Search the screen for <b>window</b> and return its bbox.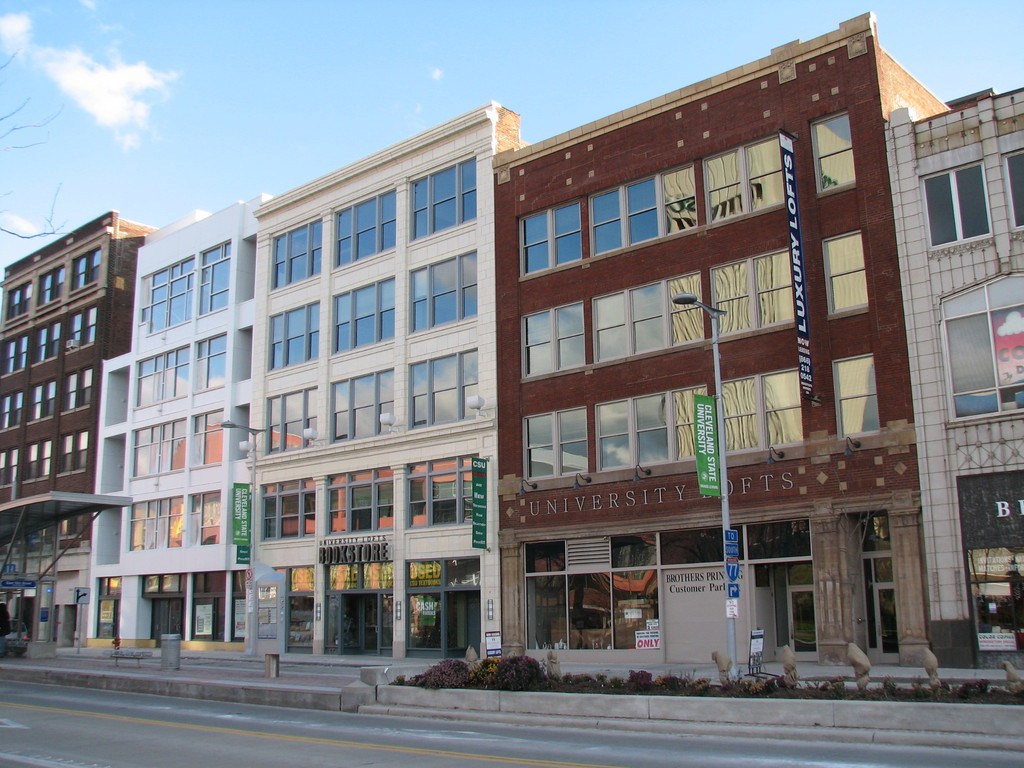
Found: 5 333 29 374.
